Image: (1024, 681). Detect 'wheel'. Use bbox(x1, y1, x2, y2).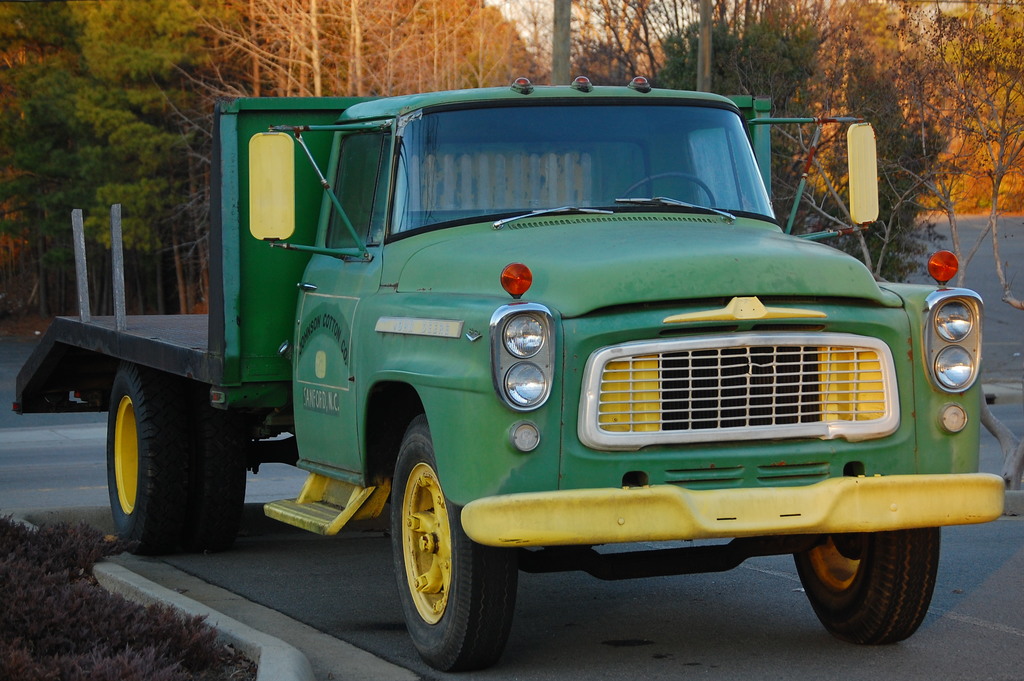
bbox(618, 174, 716, 208).
